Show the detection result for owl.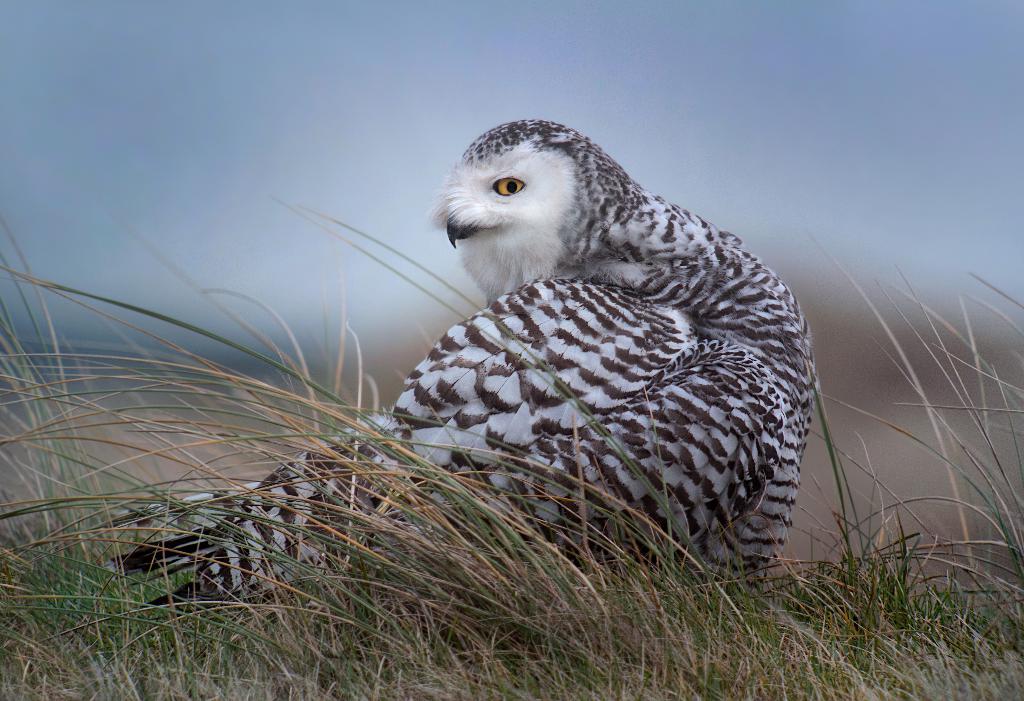
111:116:824:629.
